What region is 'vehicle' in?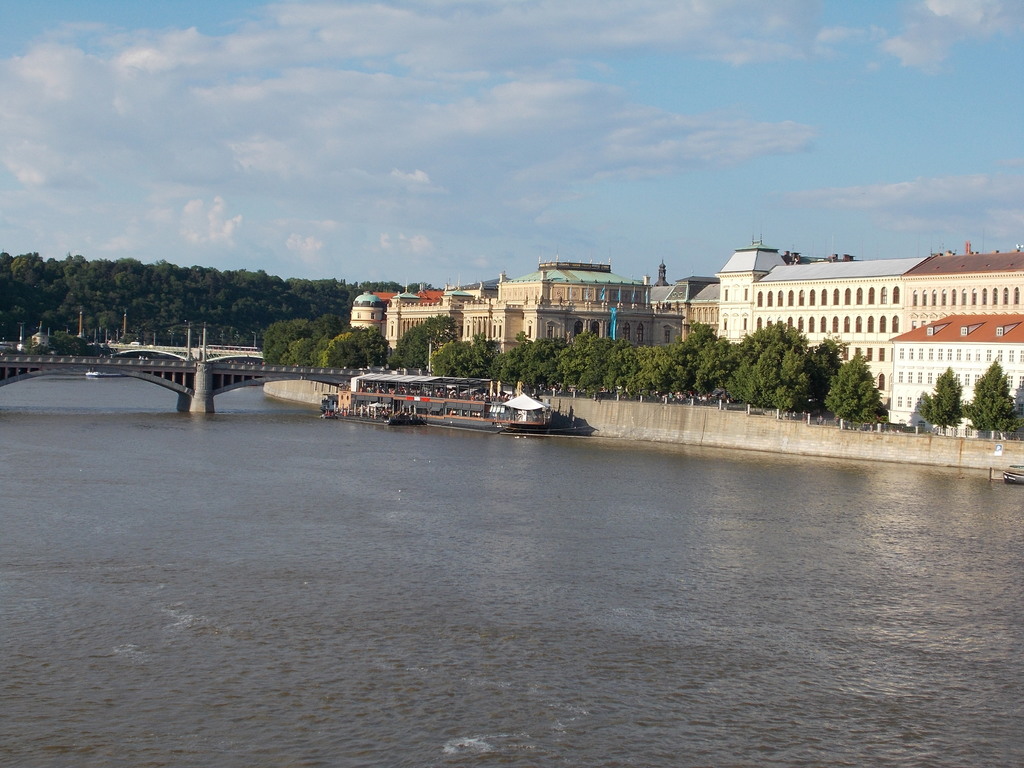
<box>15,316,110,360</box>.
